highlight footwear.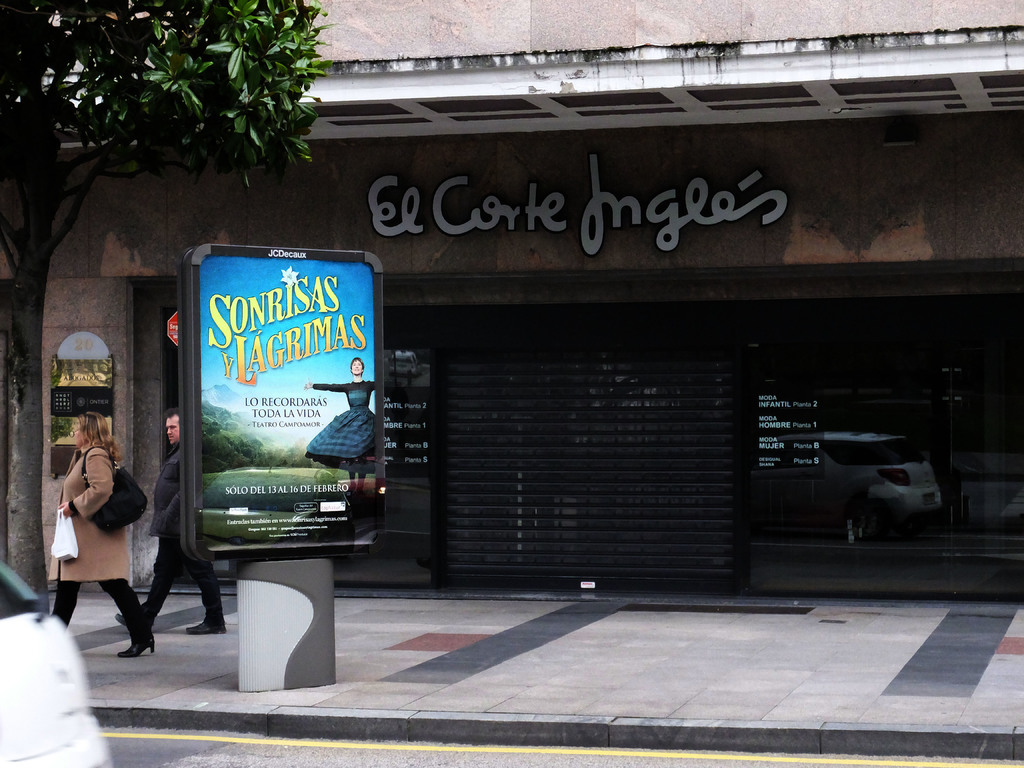
Highlighted region: x1=118, y1=614, x2=160, y2=623.
